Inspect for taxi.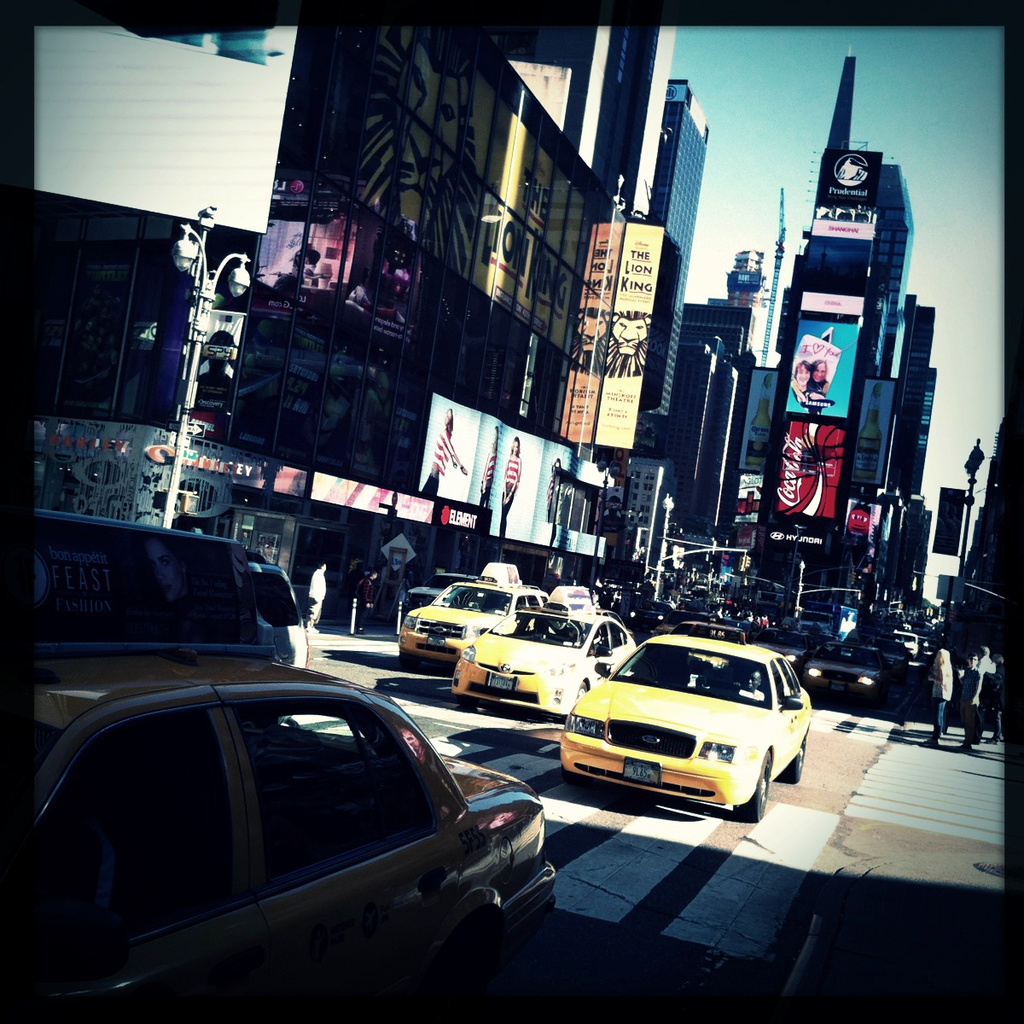
Inspection: <region>527, 620, 826, 831</region>.
